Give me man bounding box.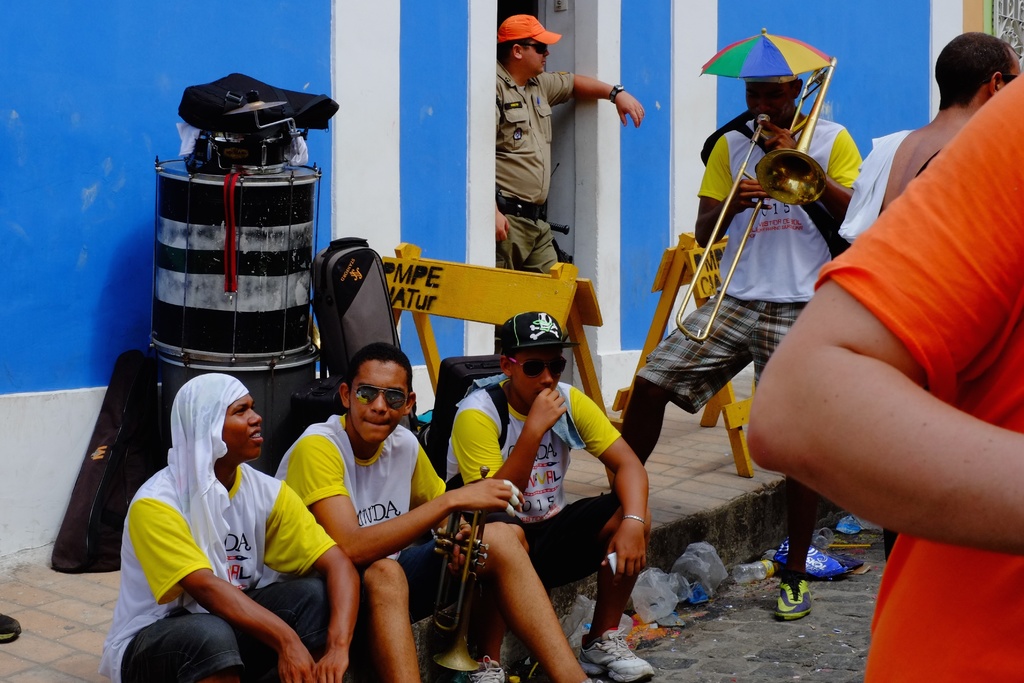
locate(474, 14, 646, 278).
